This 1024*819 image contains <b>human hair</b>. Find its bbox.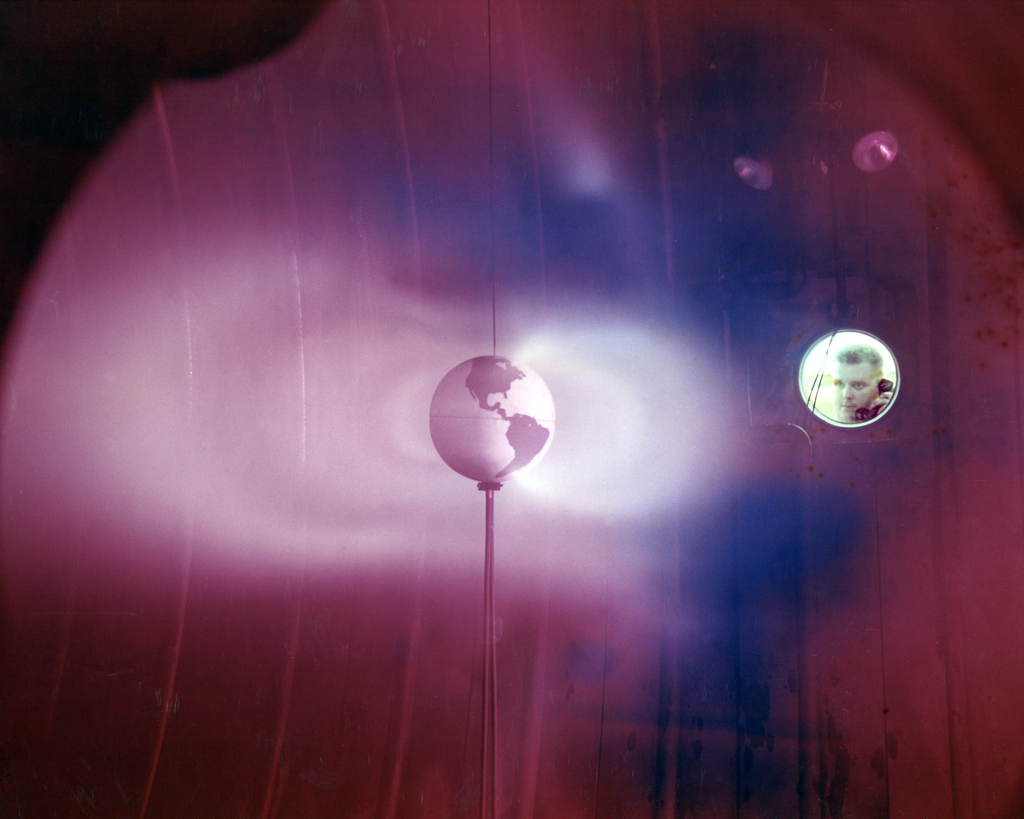
{"left": 838, "top": 346, "right": 884, "bottom": 385}.
